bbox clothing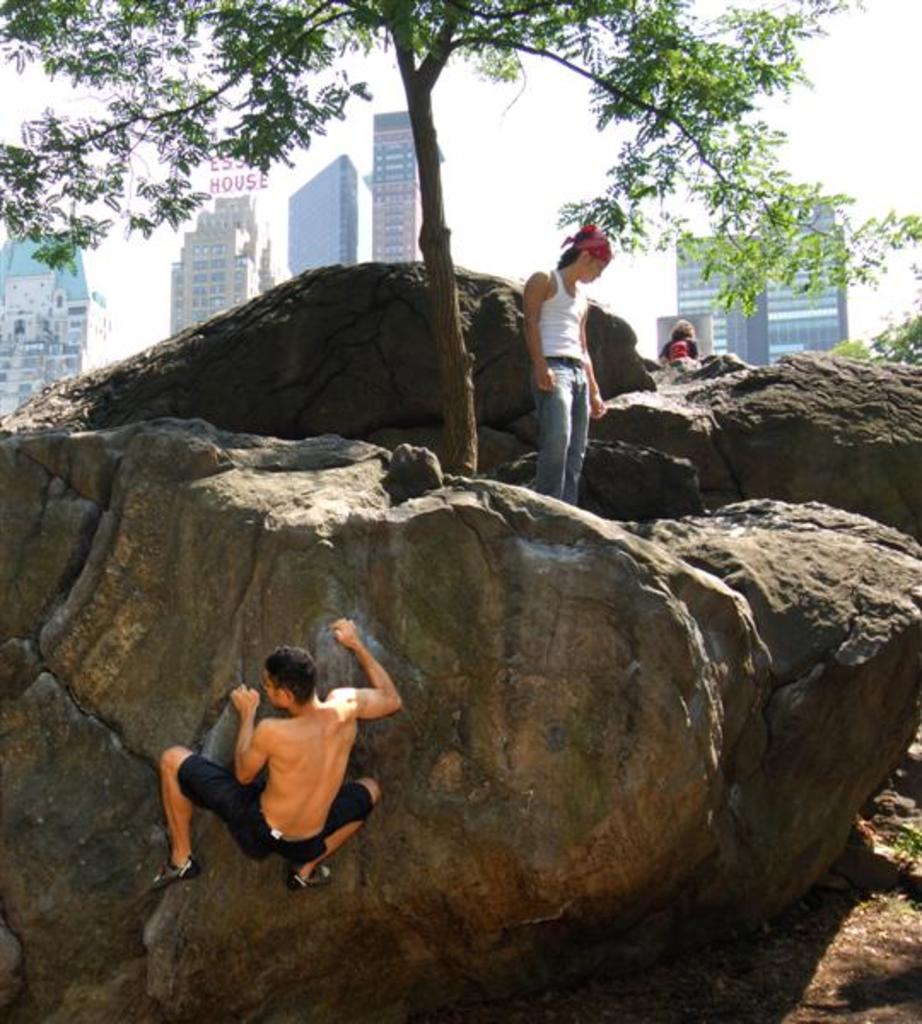
[512, 208, 630, 480]
